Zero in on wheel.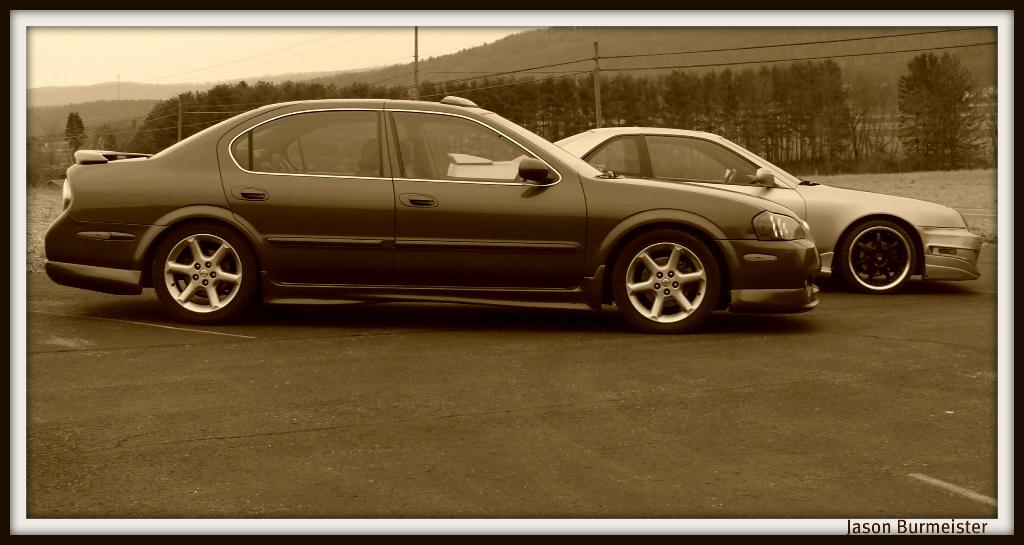
Zeroed in: (834,219,918,293).
